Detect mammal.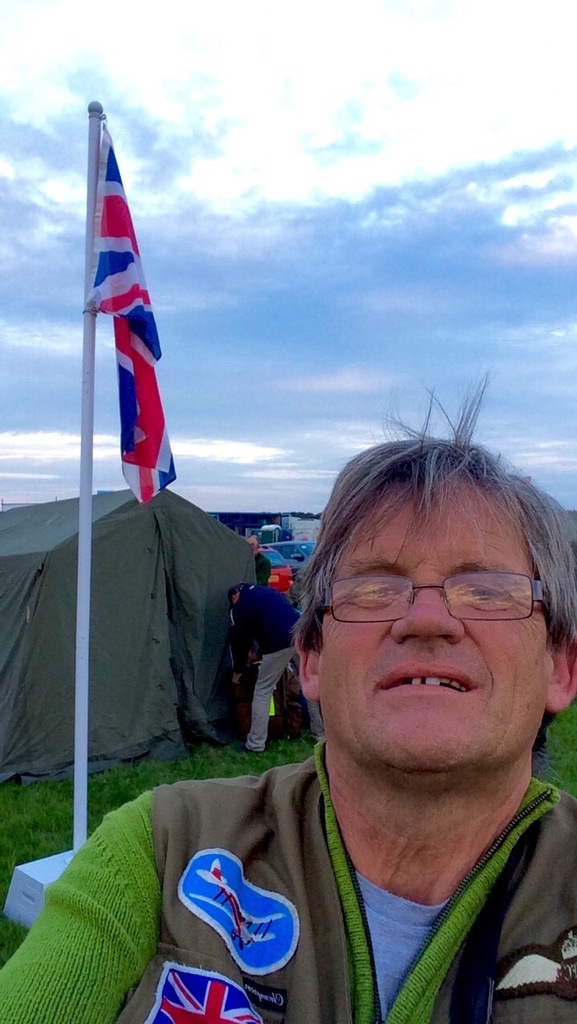
Detected at bbox(91, 406, 576, 1023).
